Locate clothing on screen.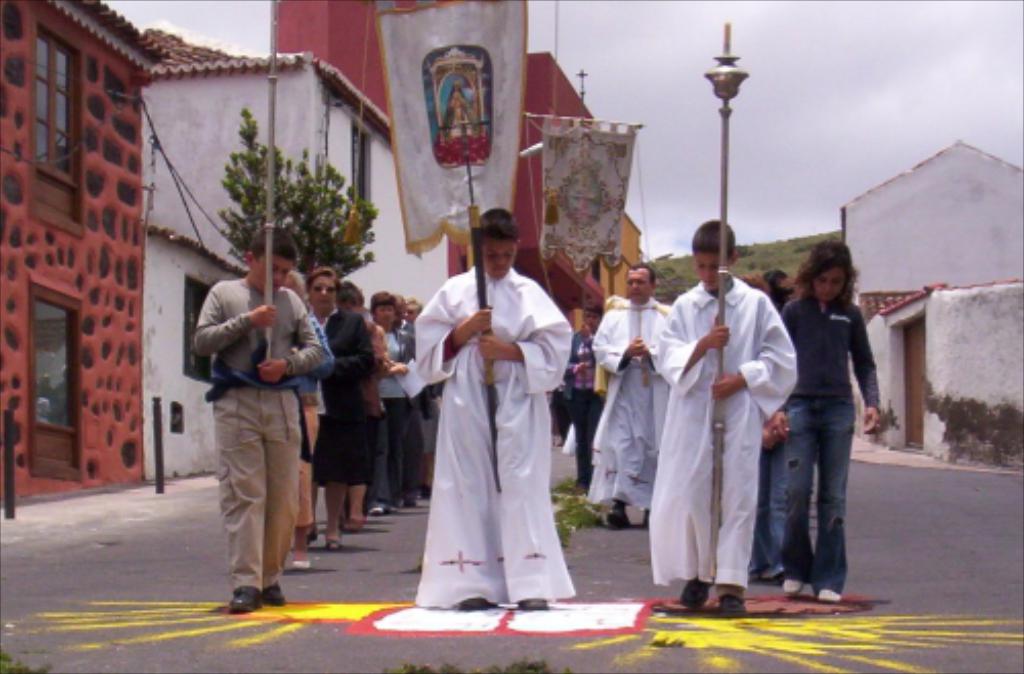
On screen at BBox(373, 328, 410, 531).
